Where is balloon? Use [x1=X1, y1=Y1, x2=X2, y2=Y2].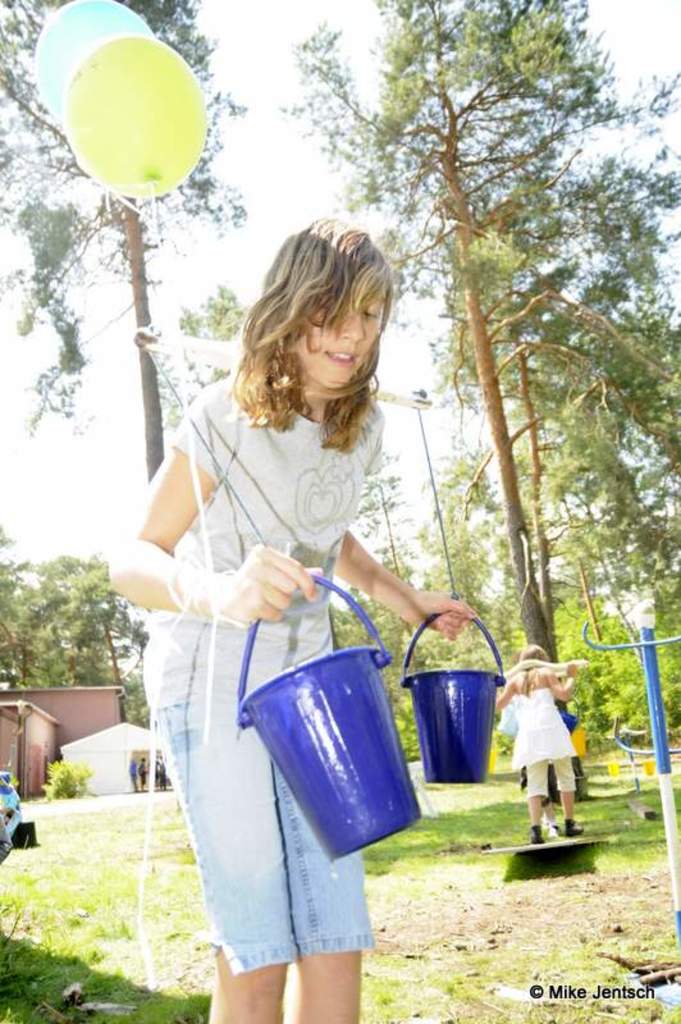
[x1=31, y1=0, x2=151, y2=128].
